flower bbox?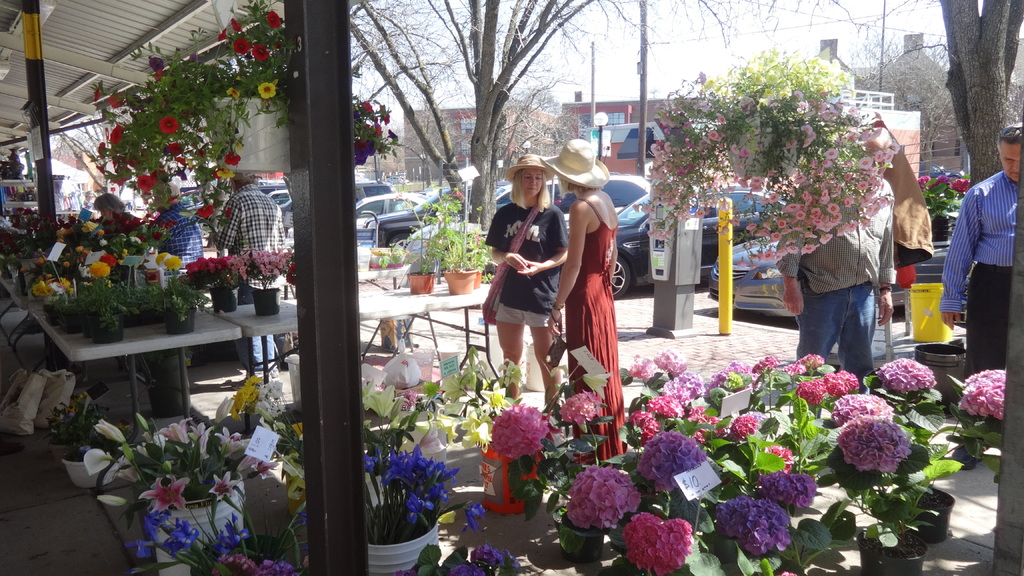
268:7:282:28
